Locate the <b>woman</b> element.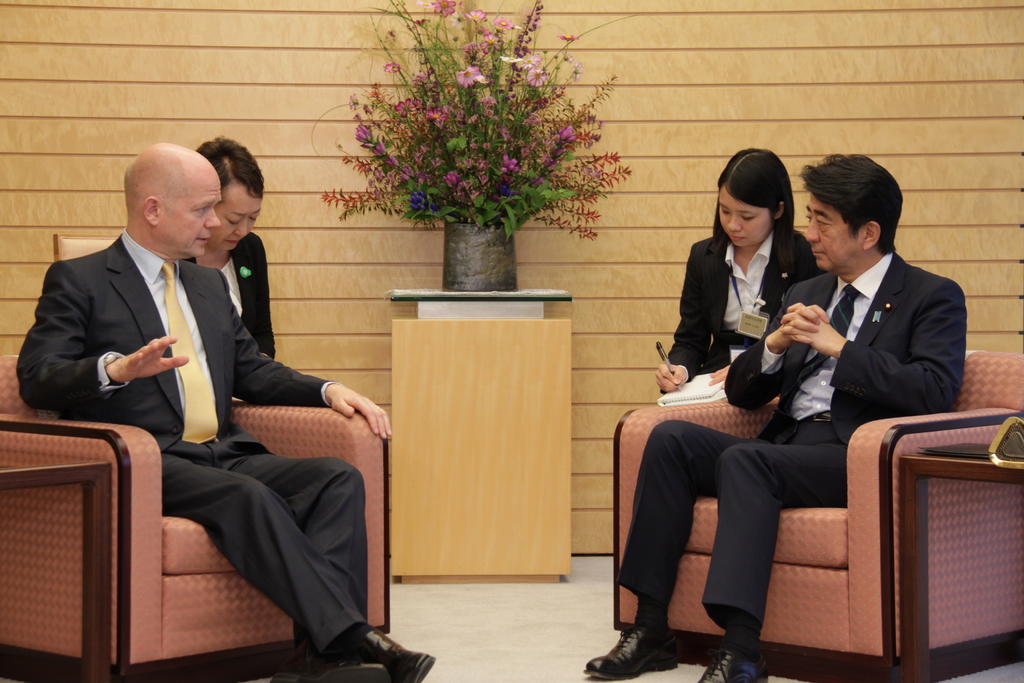
Element bbox: region(190, 138, 282, 357).
